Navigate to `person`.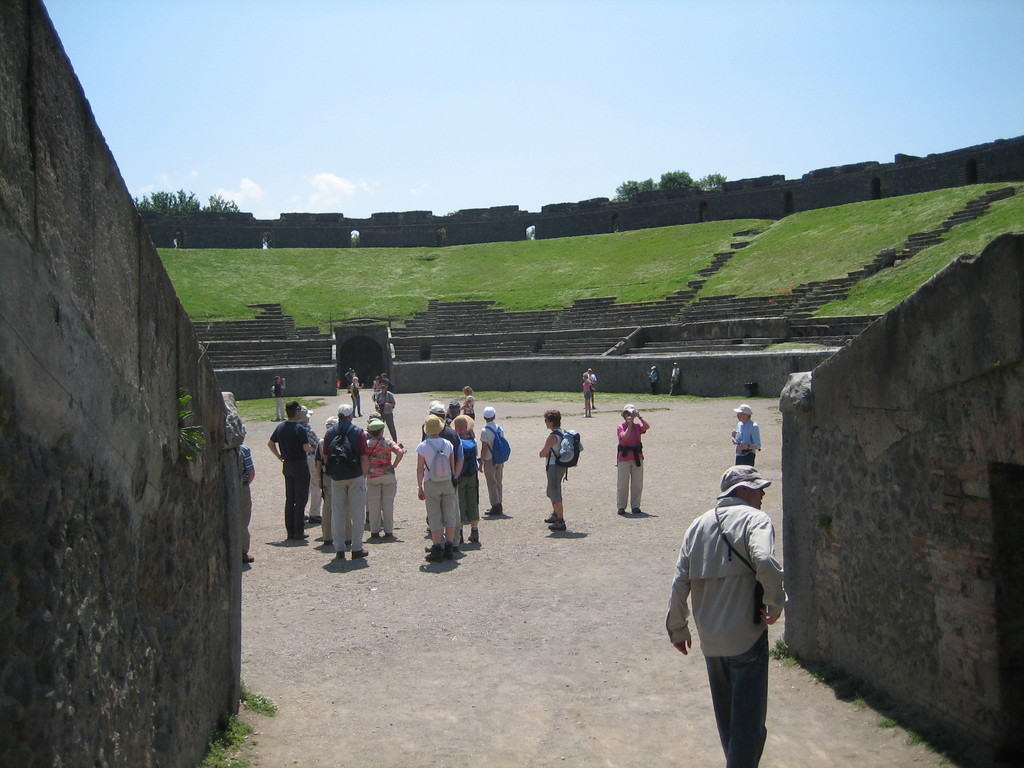
Navigation target: l=614, t=402, r=650, b=509.
